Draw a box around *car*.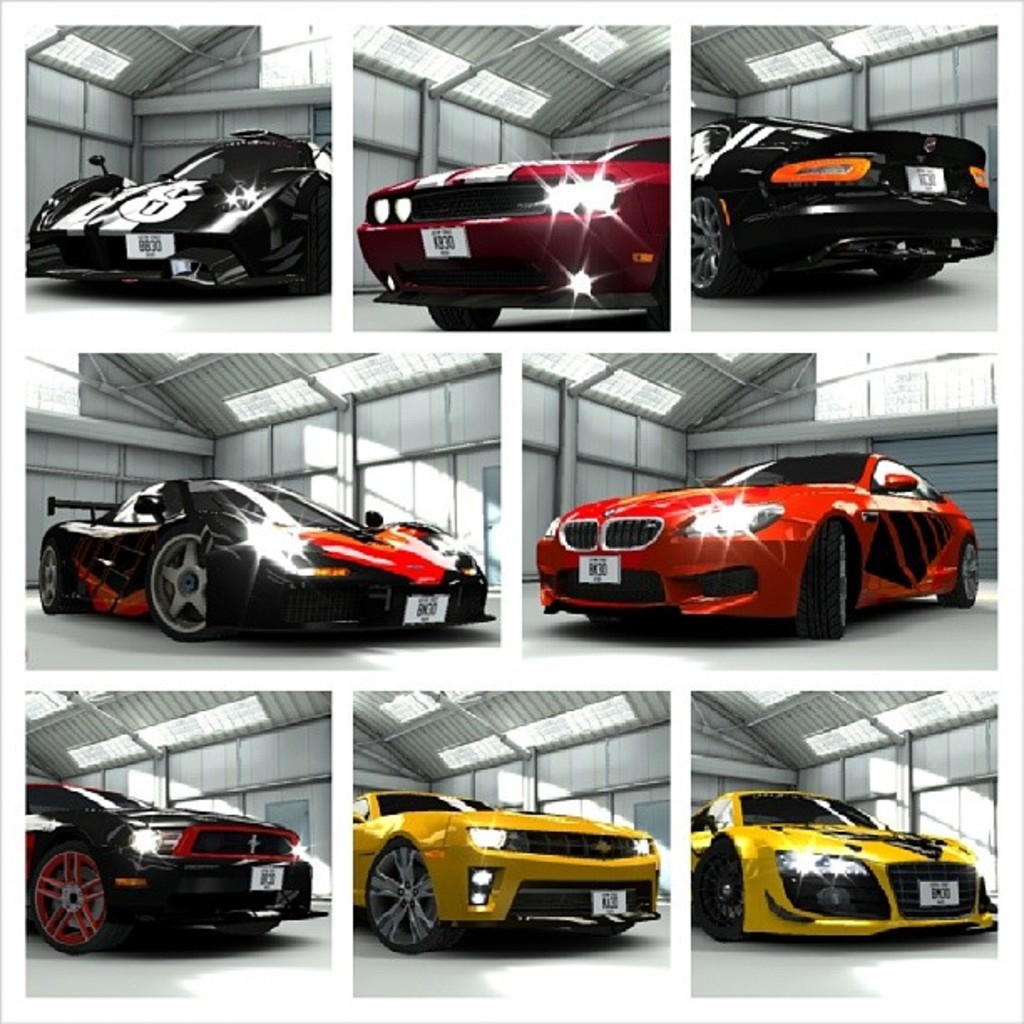
(684, 119, 997, 289).
